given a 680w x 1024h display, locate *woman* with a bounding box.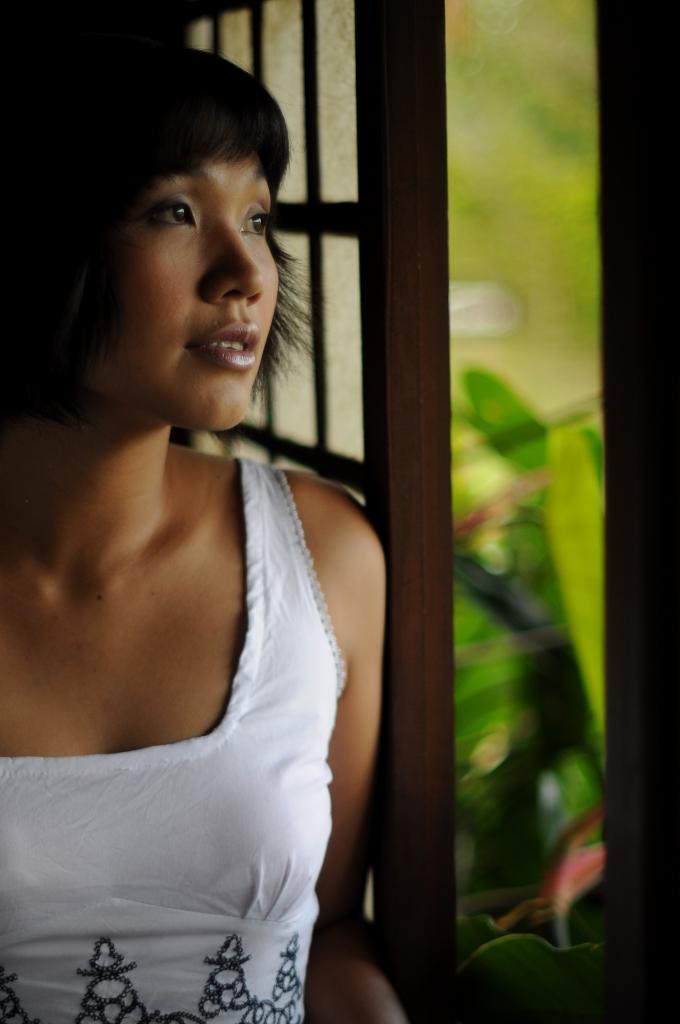
Located: l=0, t=7, r=463, b=1023.
